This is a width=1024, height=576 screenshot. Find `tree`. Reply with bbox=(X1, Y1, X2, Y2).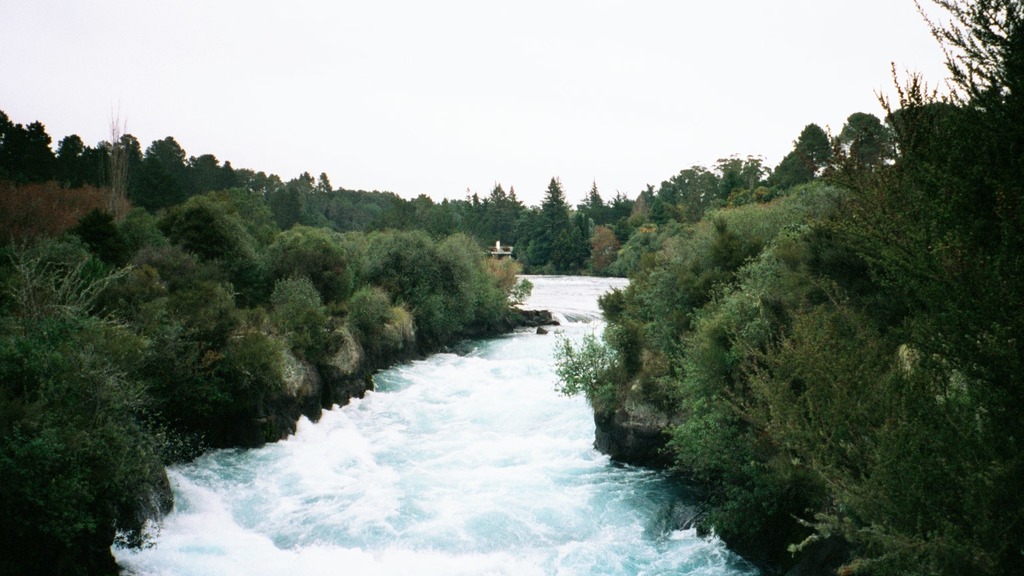
bbox=(632, 185, 665, 213).
